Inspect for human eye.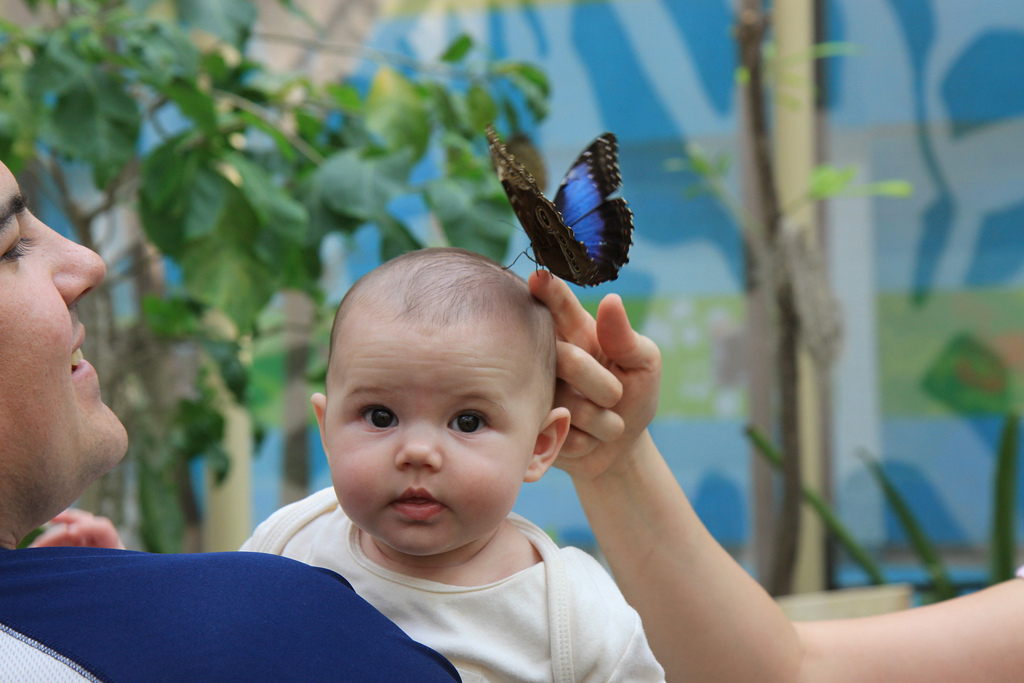
Inspection: 352 395 402 435.
